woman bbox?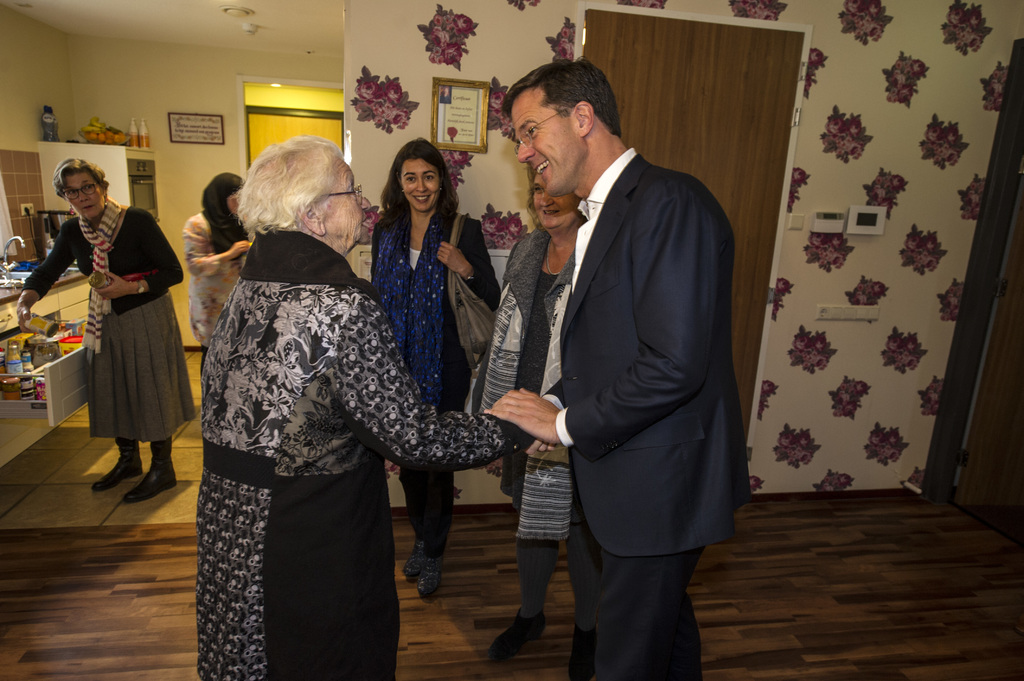
(371,136,502,598)
